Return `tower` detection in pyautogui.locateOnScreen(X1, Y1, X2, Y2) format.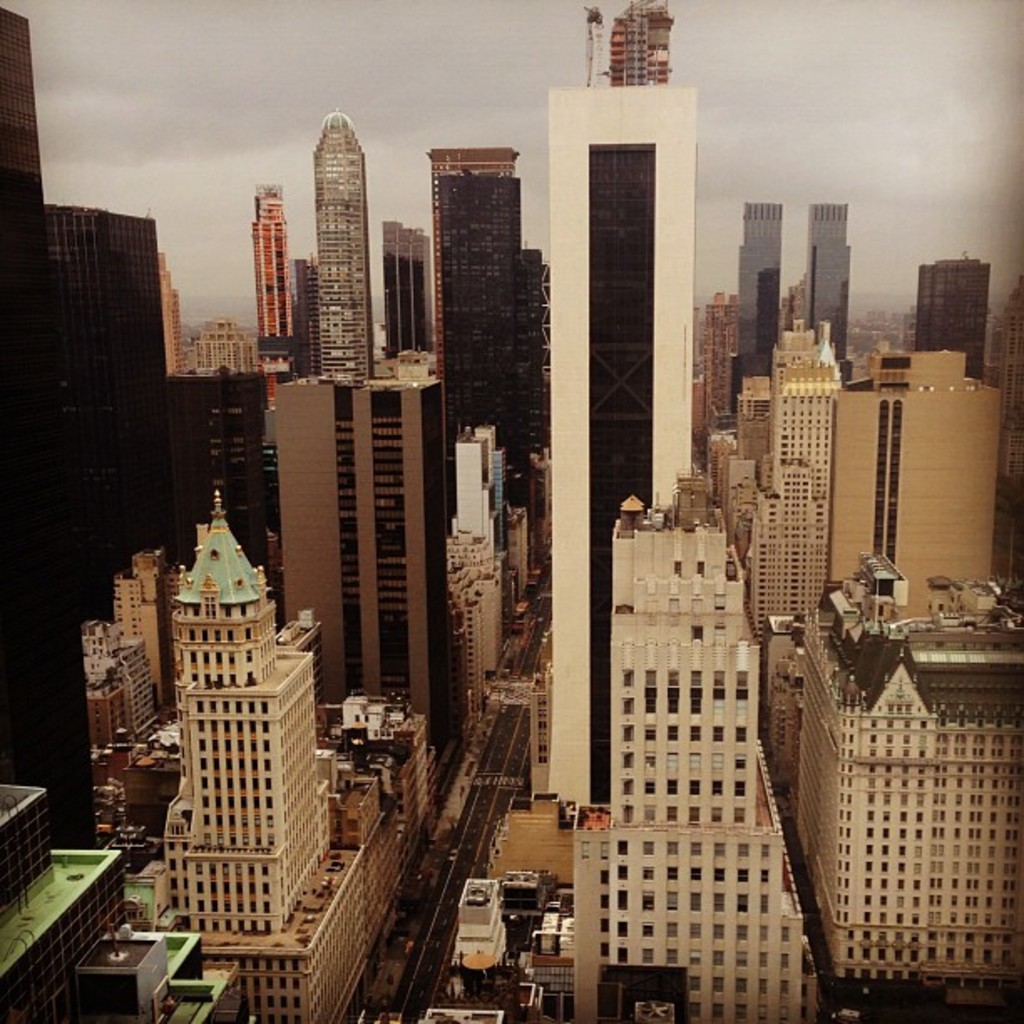
pyautogui.locateOnScreen(254, 182, 291, 398).
